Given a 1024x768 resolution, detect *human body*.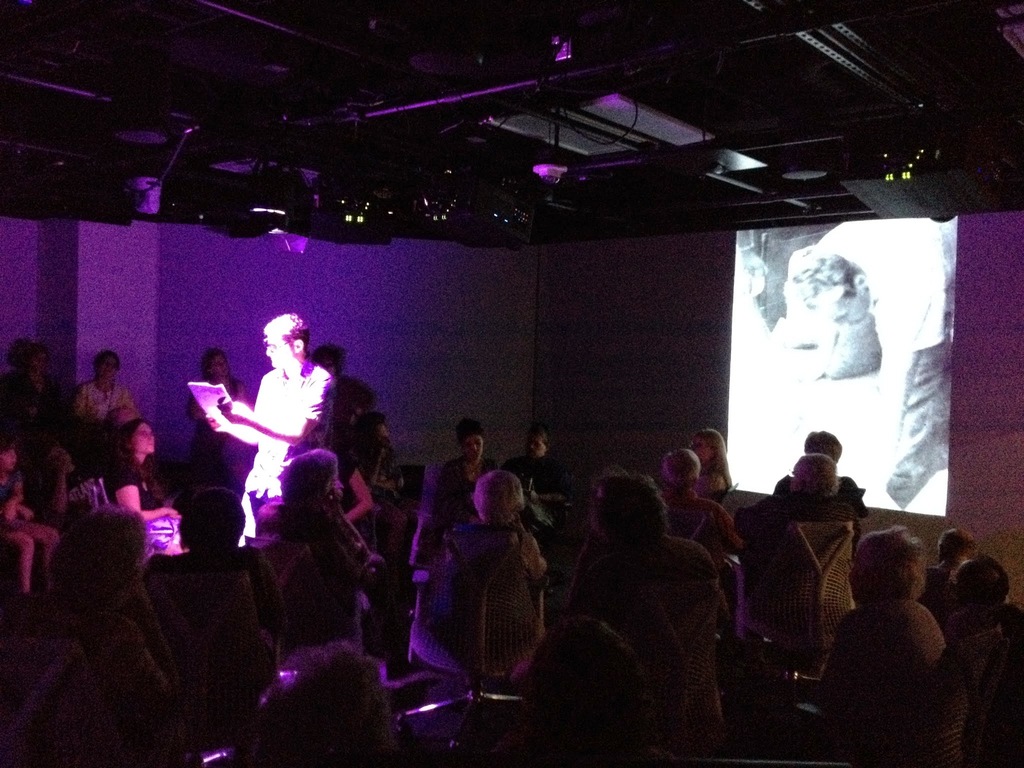
433:471:546:680.
